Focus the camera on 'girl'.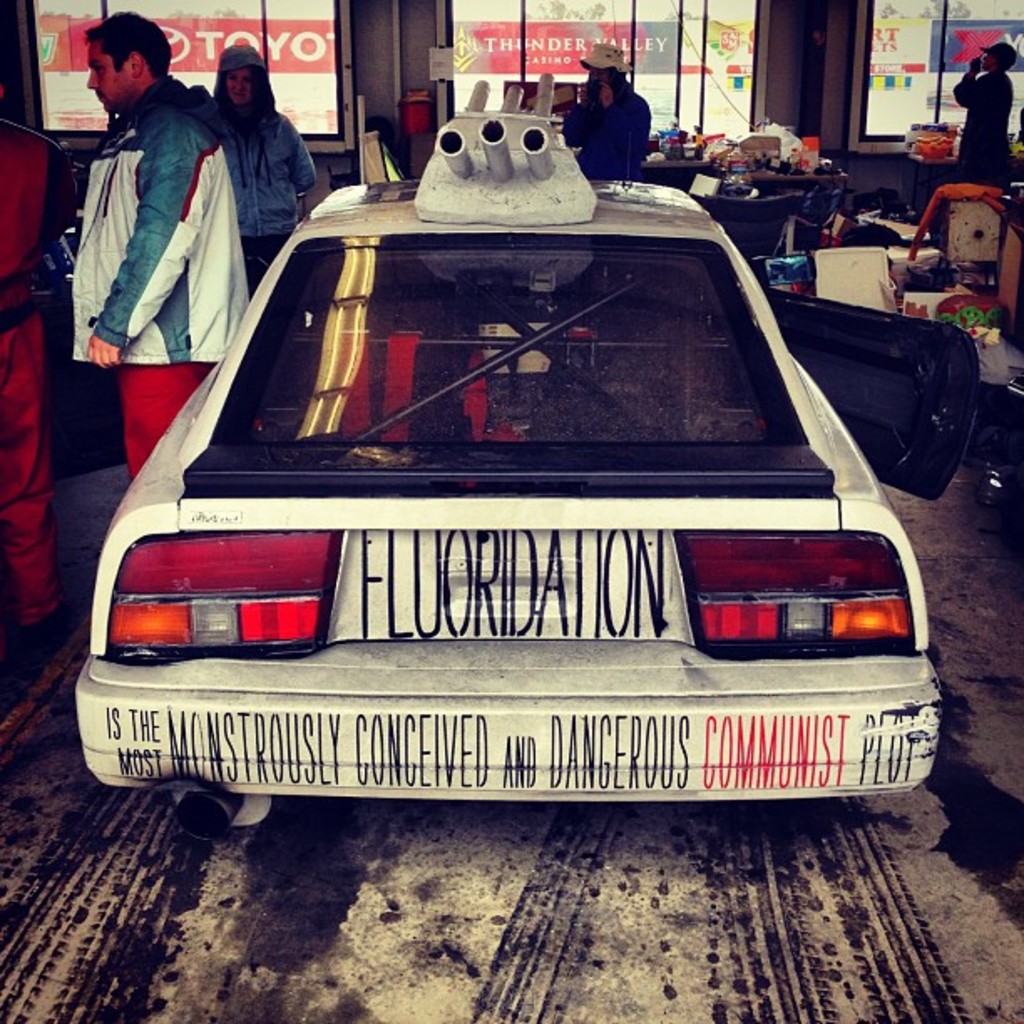
Focus region: box(194, 42, 325, 301).
